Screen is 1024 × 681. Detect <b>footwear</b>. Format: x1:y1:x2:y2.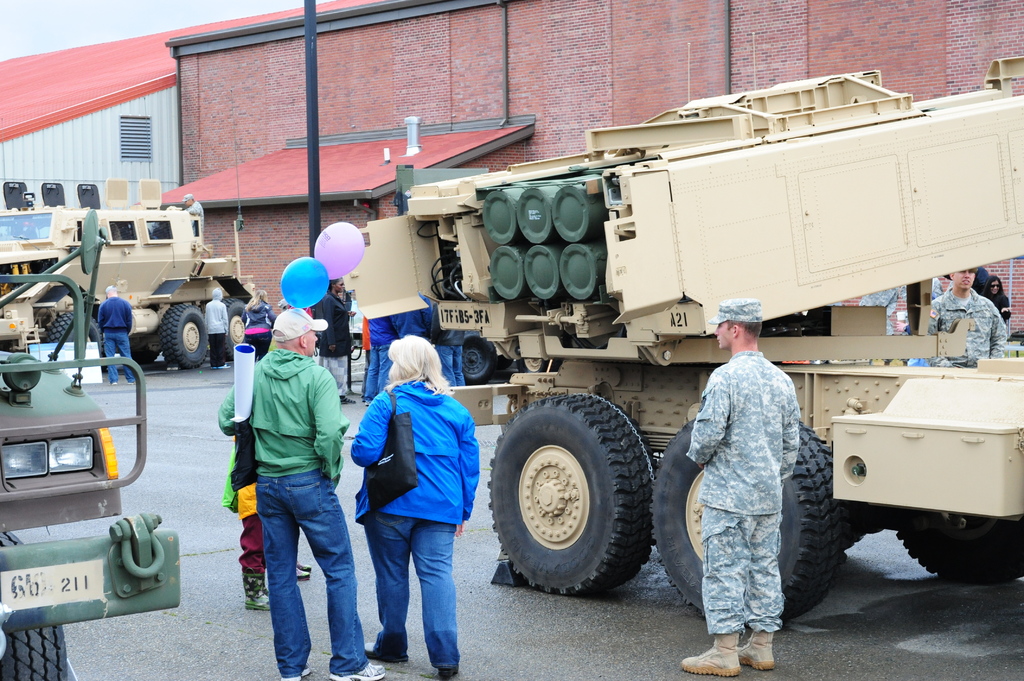
682:631:742:680.
